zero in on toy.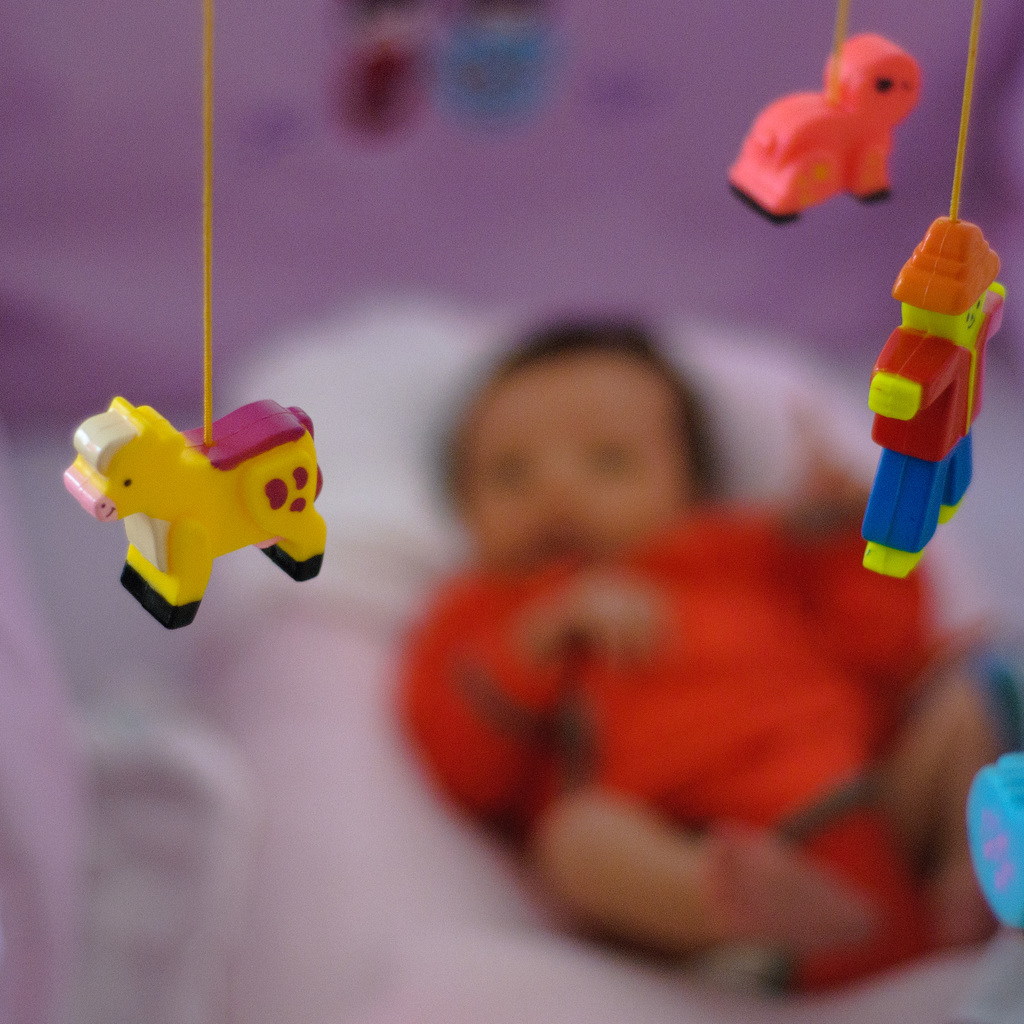
Zeroed in: [74, 387, 317, 632].
